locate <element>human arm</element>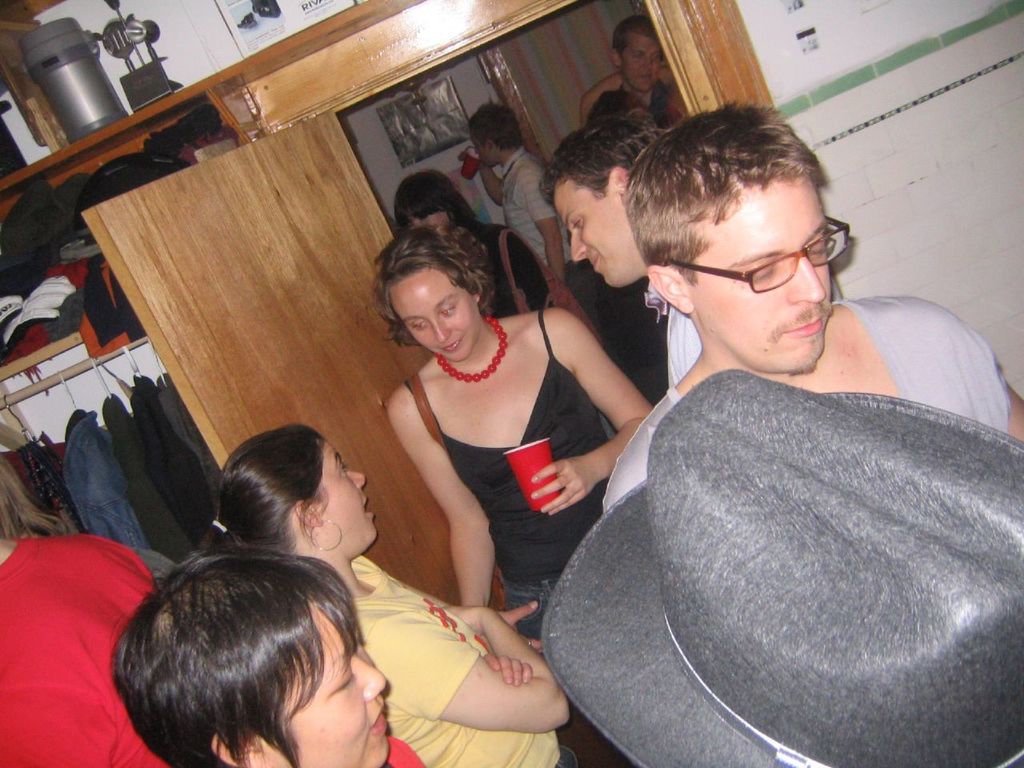
Rect(354, 550, 532, 686)
